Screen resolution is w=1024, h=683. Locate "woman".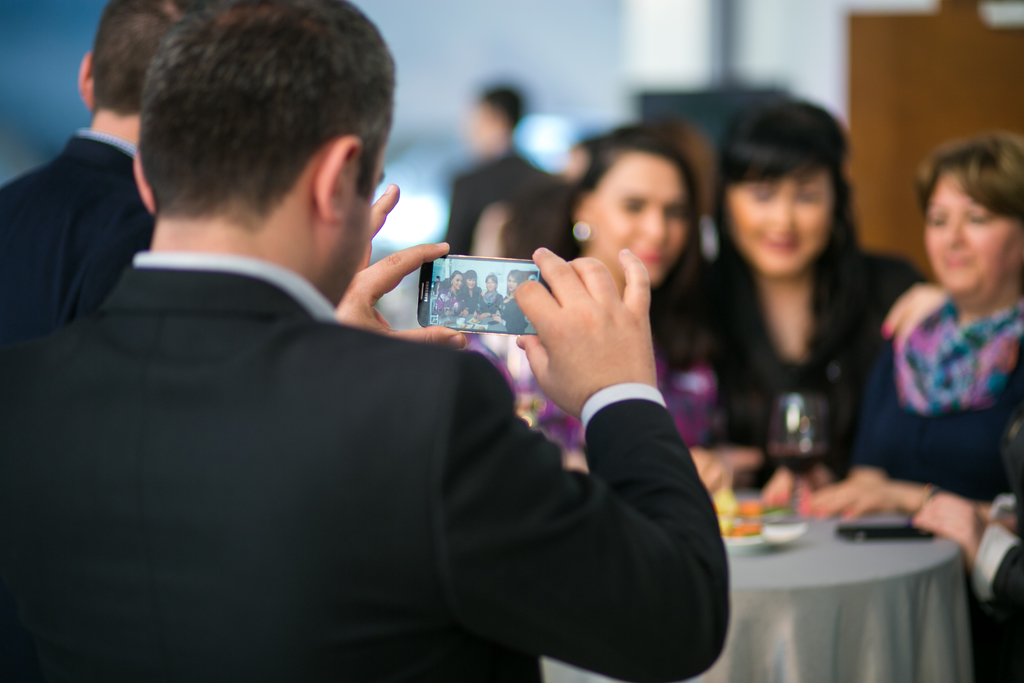
(472,272,505,318).
